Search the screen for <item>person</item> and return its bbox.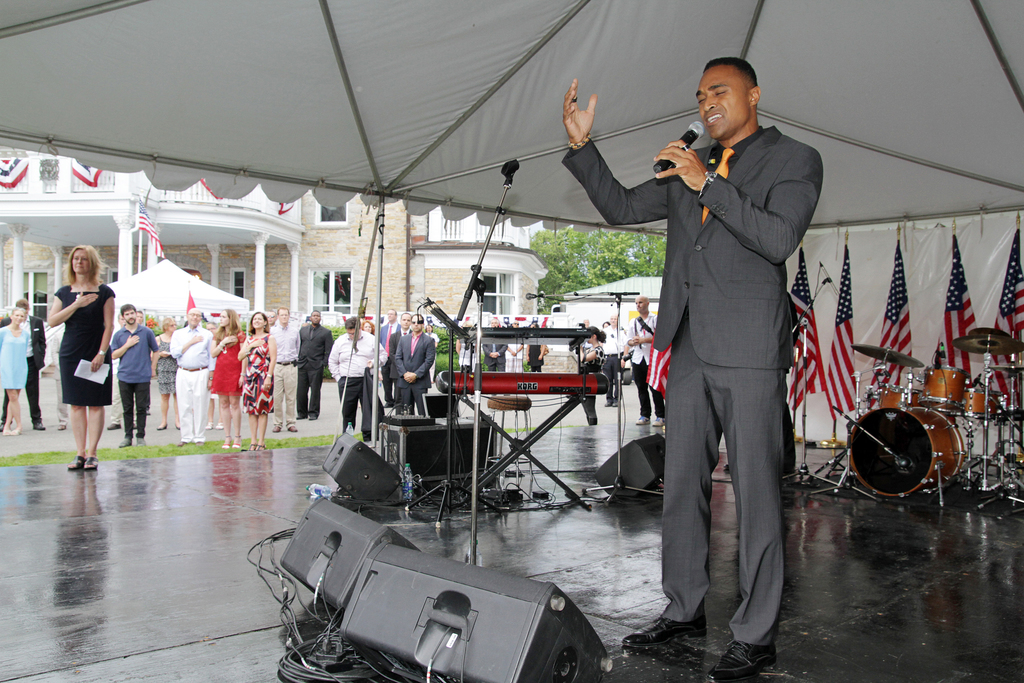
Found: (x1=482, y1=318, x2=509, y2=370).
